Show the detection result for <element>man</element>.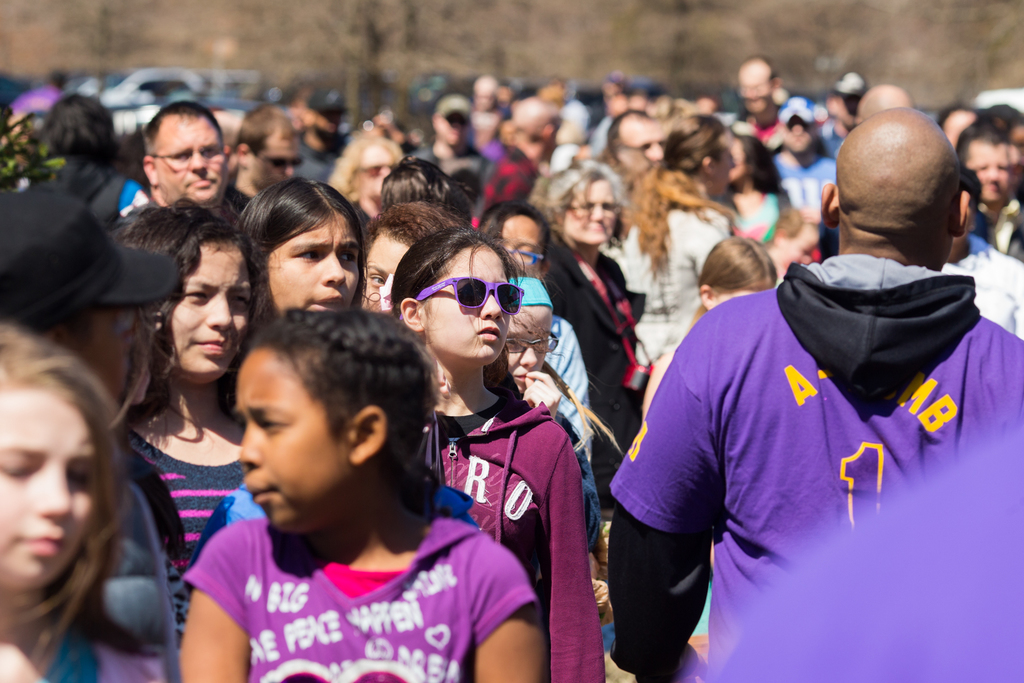
select_region(218, 105, 298, 208).
